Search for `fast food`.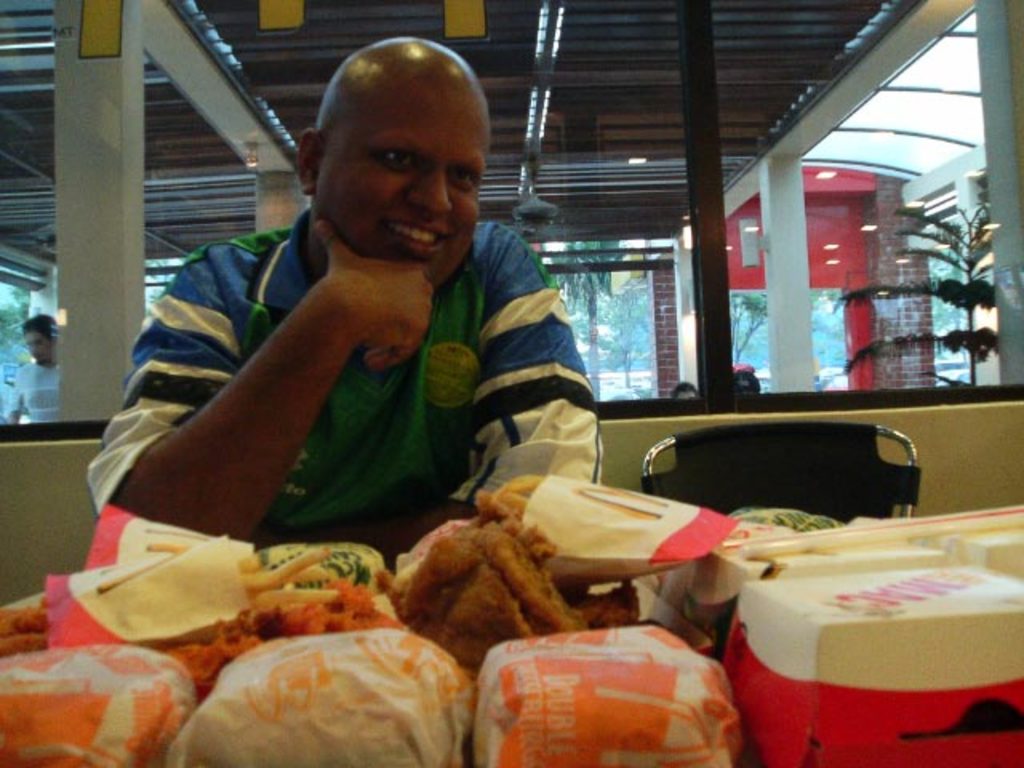
Found at <region>0, 602, 51, 658</region>.
